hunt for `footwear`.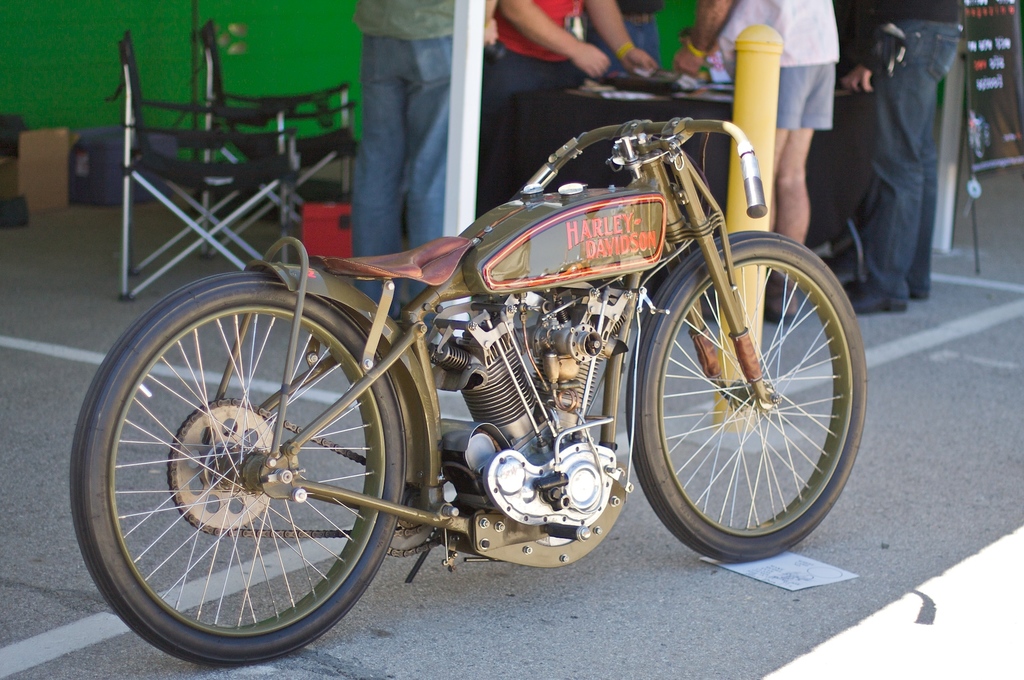
Hunted down at left=701, top=270, right=799, bottom=324.
